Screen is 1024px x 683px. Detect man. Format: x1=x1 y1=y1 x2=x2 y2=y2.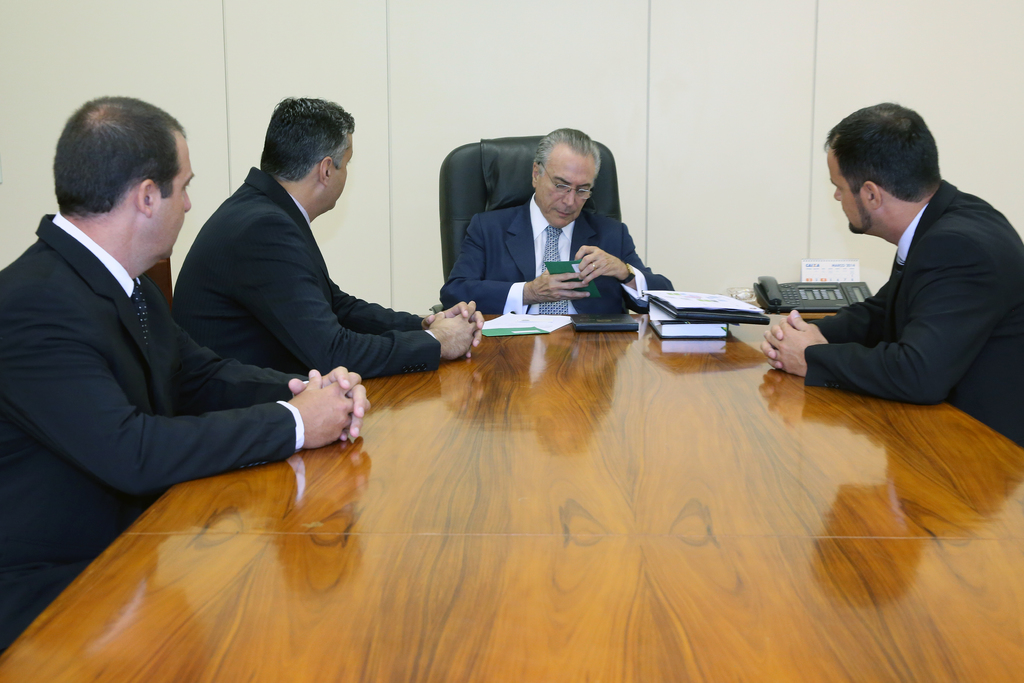
x1=435 y1=126 x2=676 y2=325.
